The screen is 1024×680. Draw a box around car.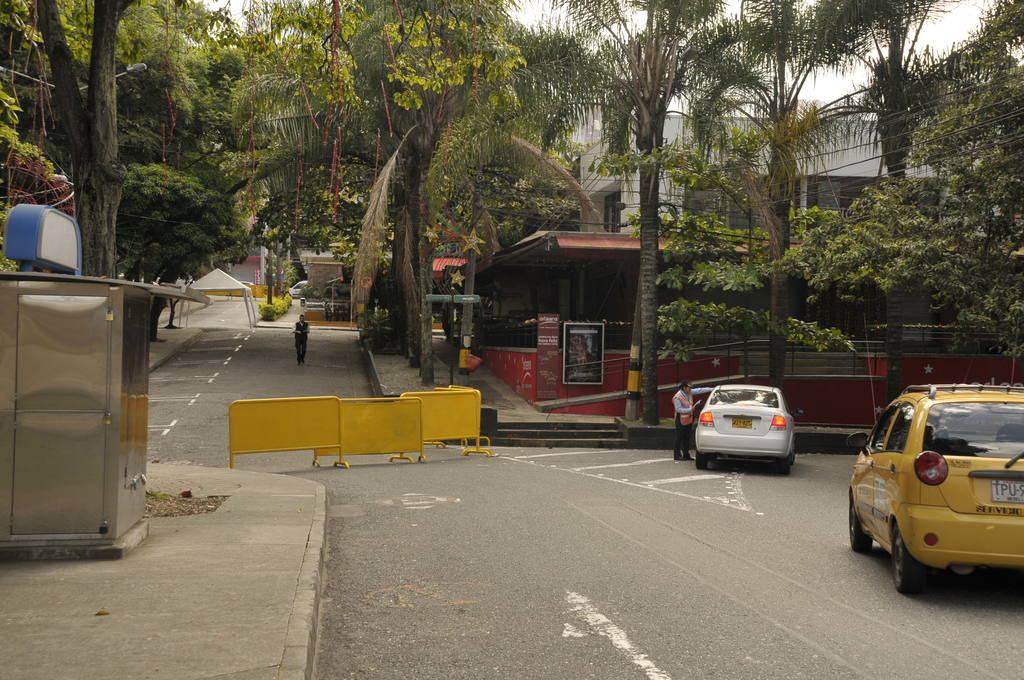
<bbox>289, 279, 304, 293</bbox>.
